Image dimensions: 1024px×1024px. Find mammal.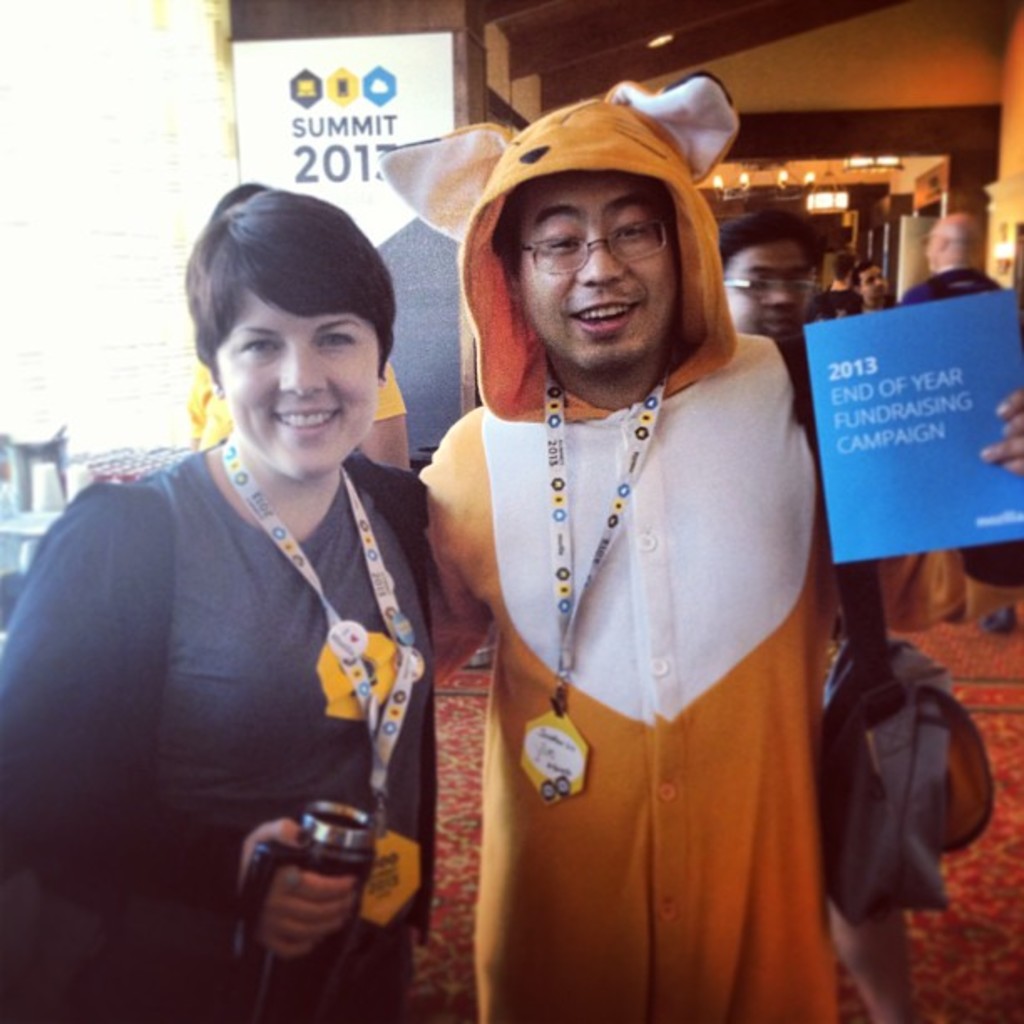
region(400, 27, 870, 1023).
